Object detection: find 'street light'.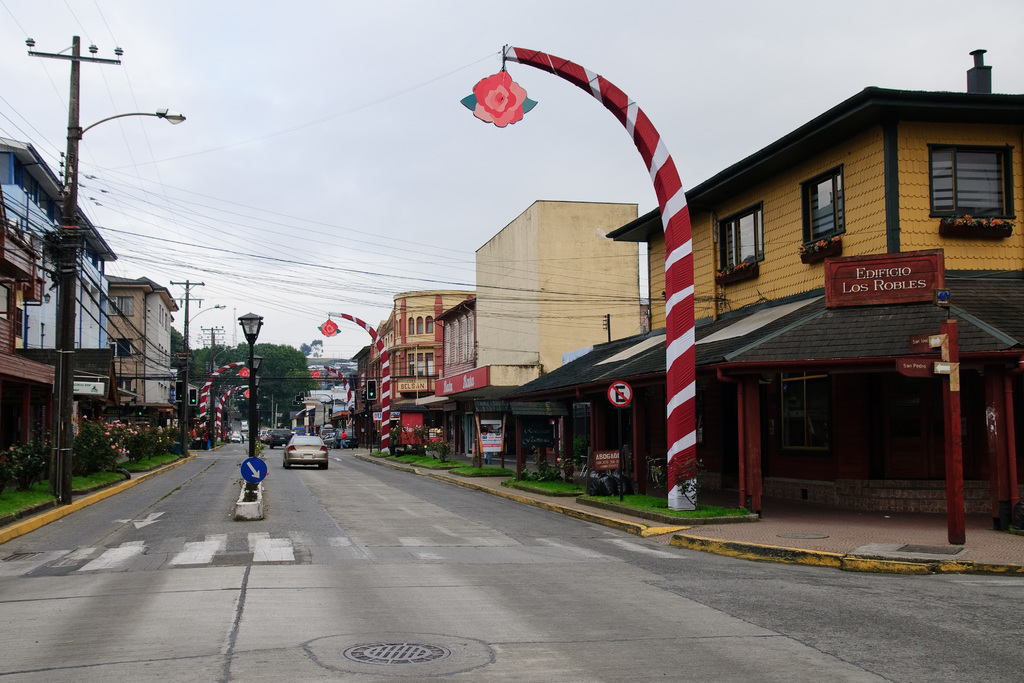
(198, 325, 236, 447).
